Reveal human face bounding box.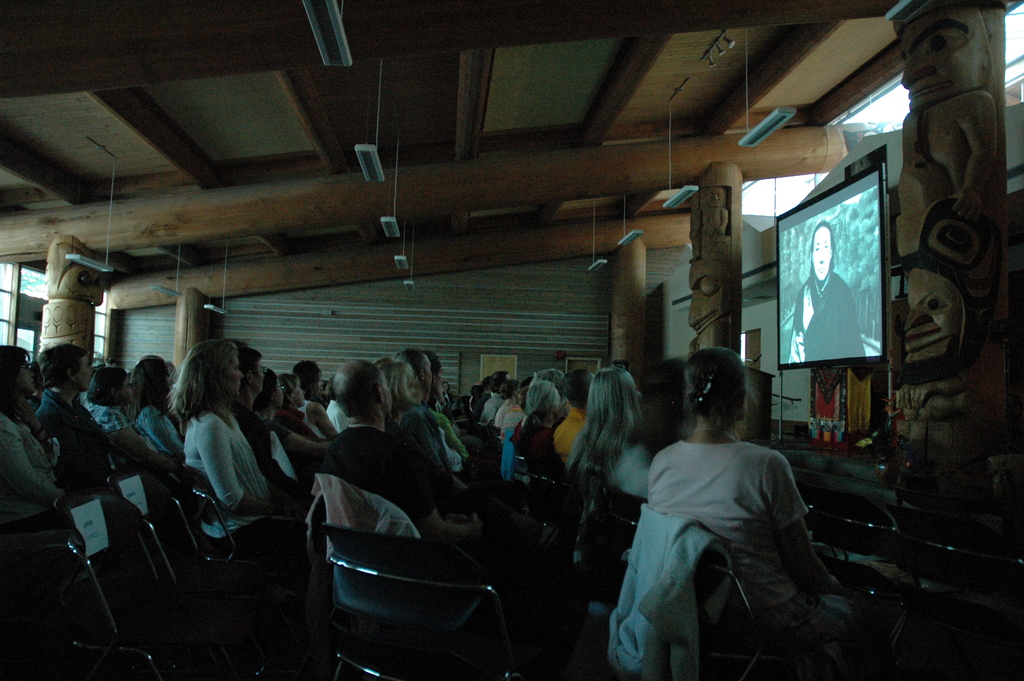
Revealed: (left=424, top=357, right=430, bottom=382).
